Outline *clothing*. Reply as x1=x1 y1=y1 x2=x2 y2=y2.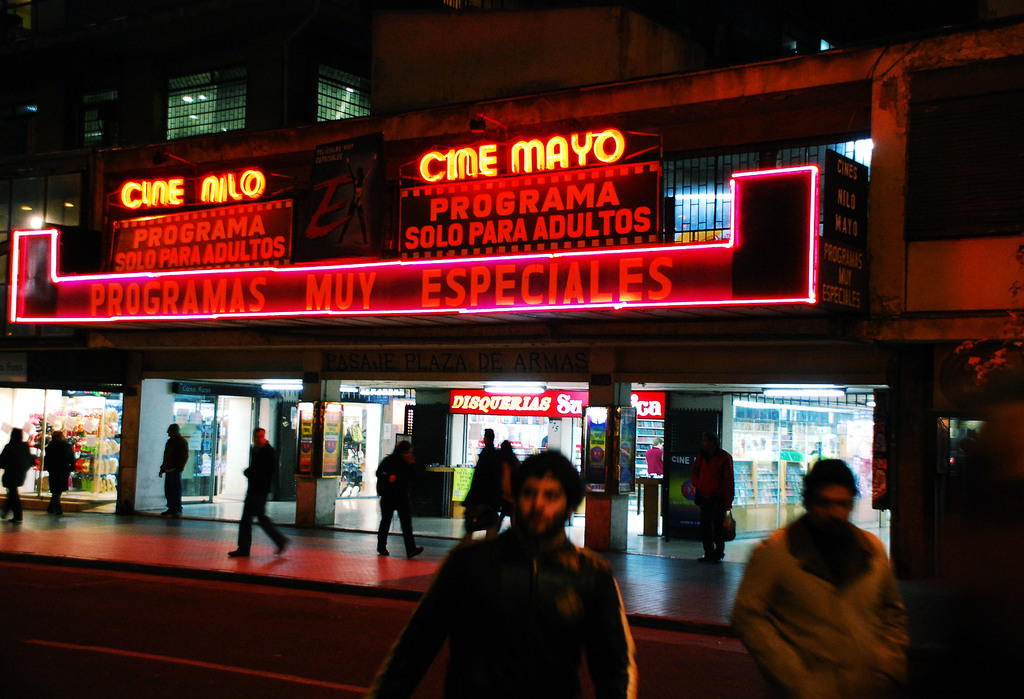
x1=237 y1=438 x2=285 y2=552.
